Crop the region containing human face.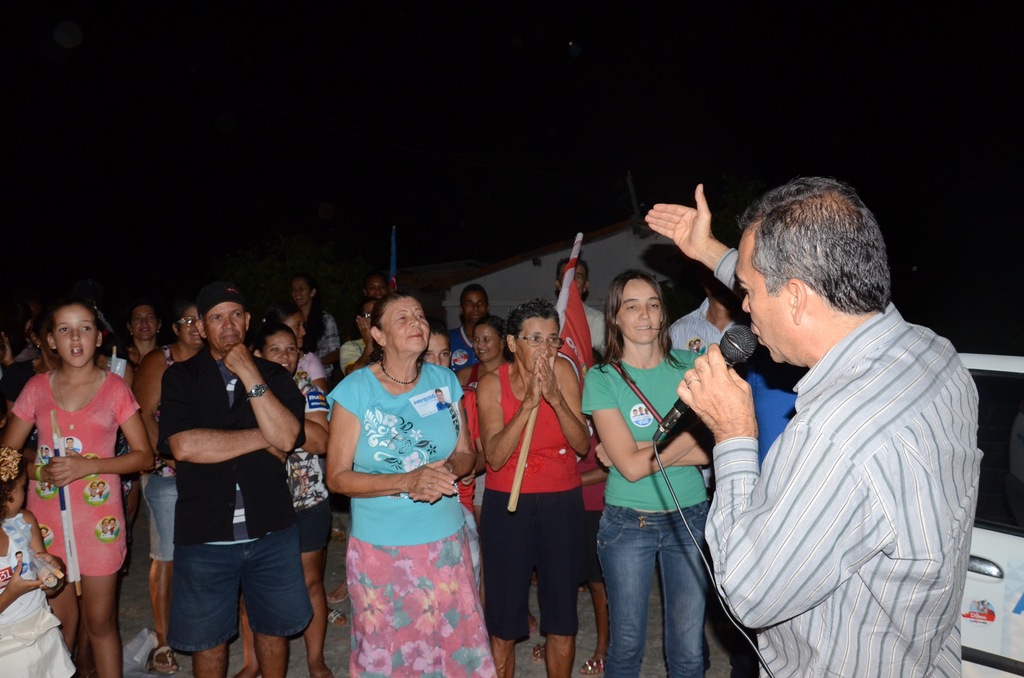
Crop region: detection(287, 275, 307, 307).
